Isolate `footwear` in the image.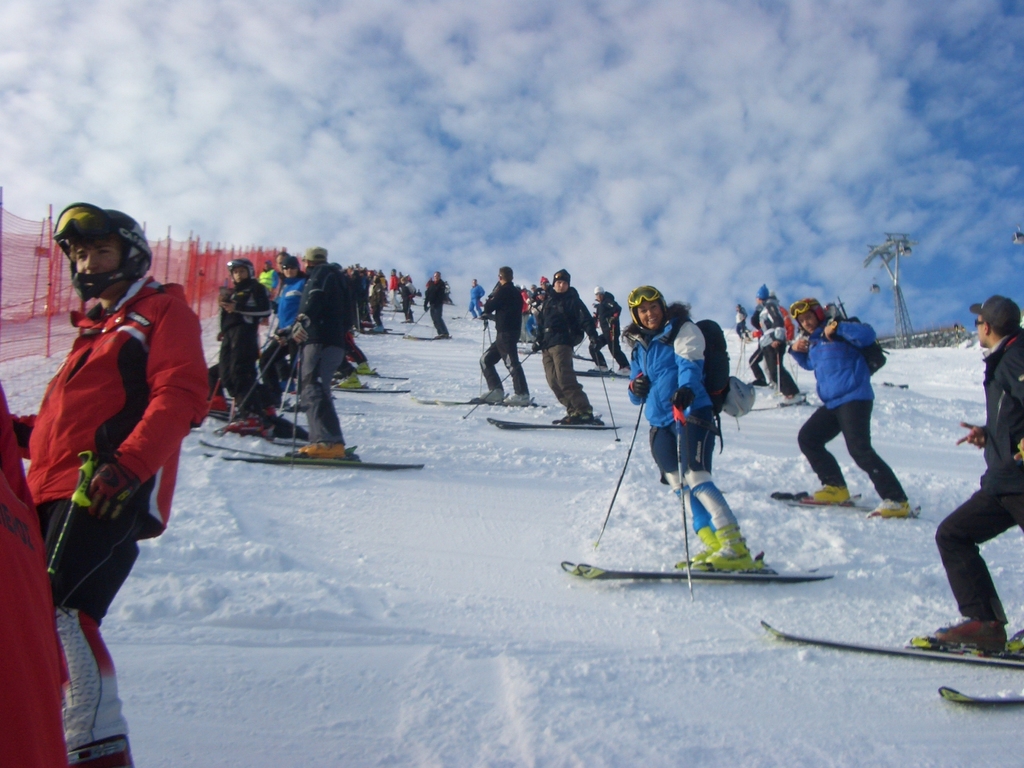
Isolated region: 691,546,758,570.
